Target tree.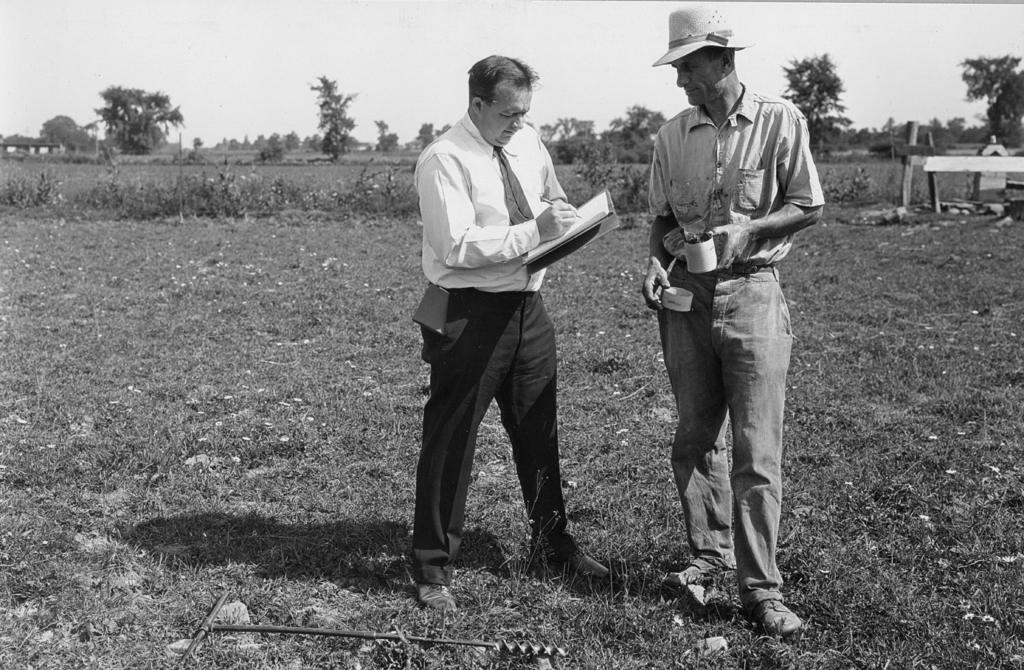
Target region: x1=954 y1=49 x2=1023 y2=145.
